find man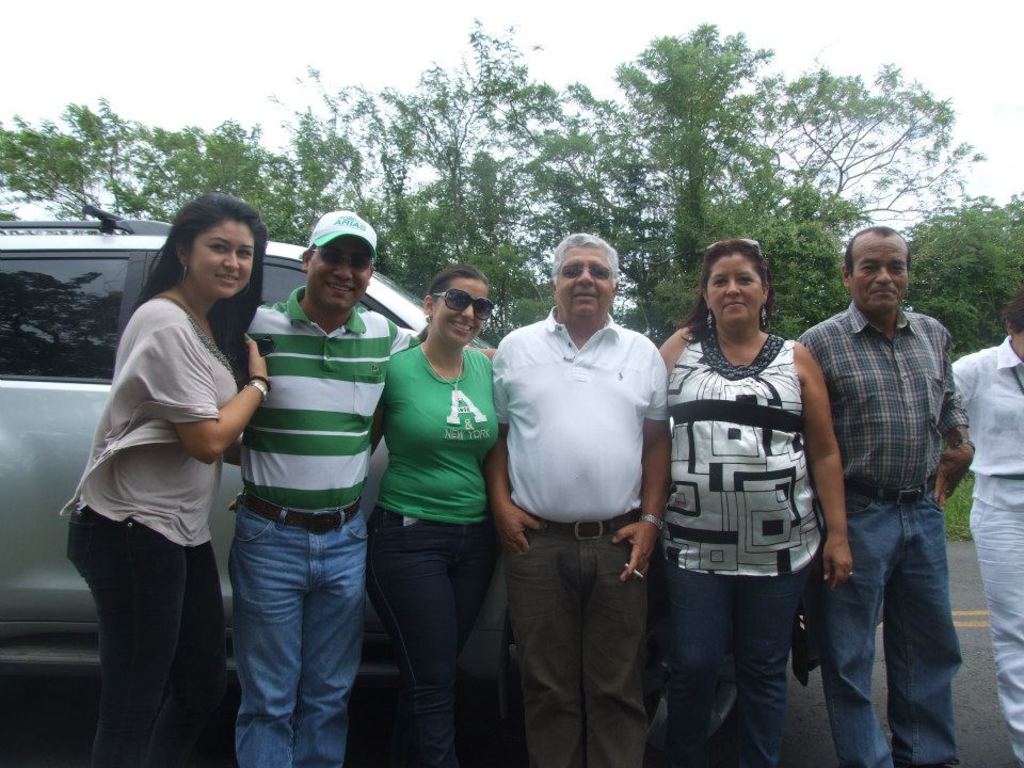
l=951, t=287, r=1023, b=767
